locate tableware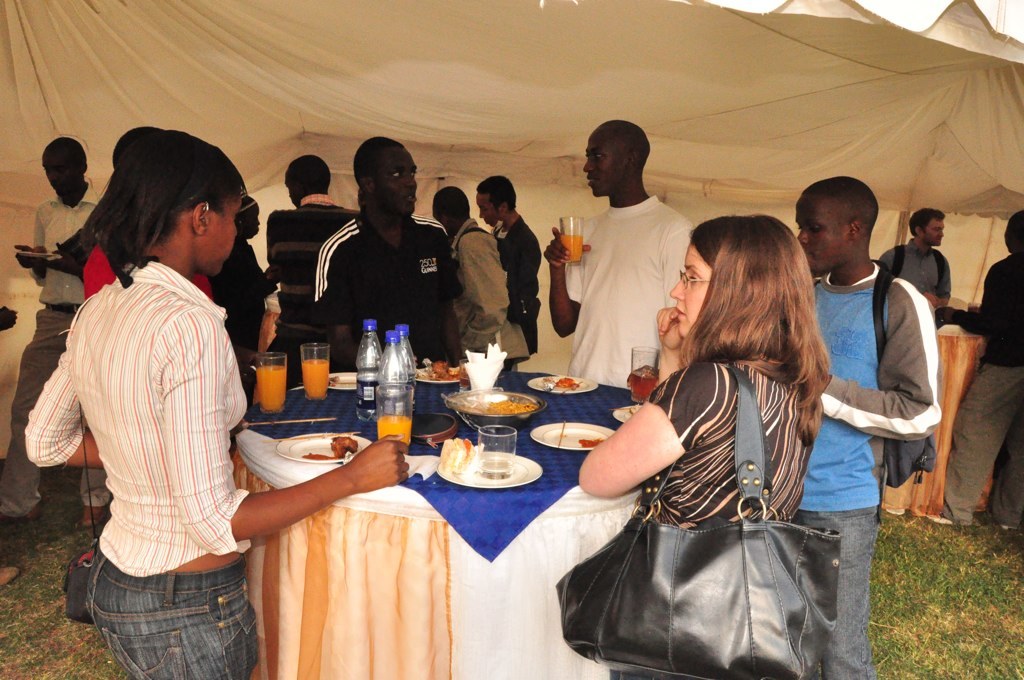
bbox=[431, 451, 539, 504]
